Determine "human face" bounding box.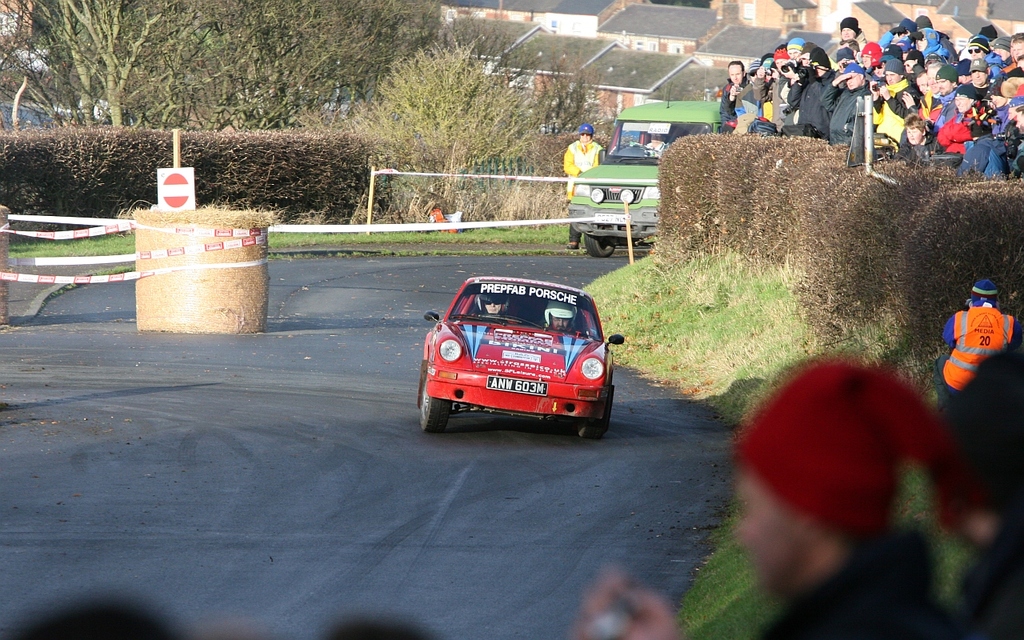
Determined: BBox(955, 97, 971, 114).
